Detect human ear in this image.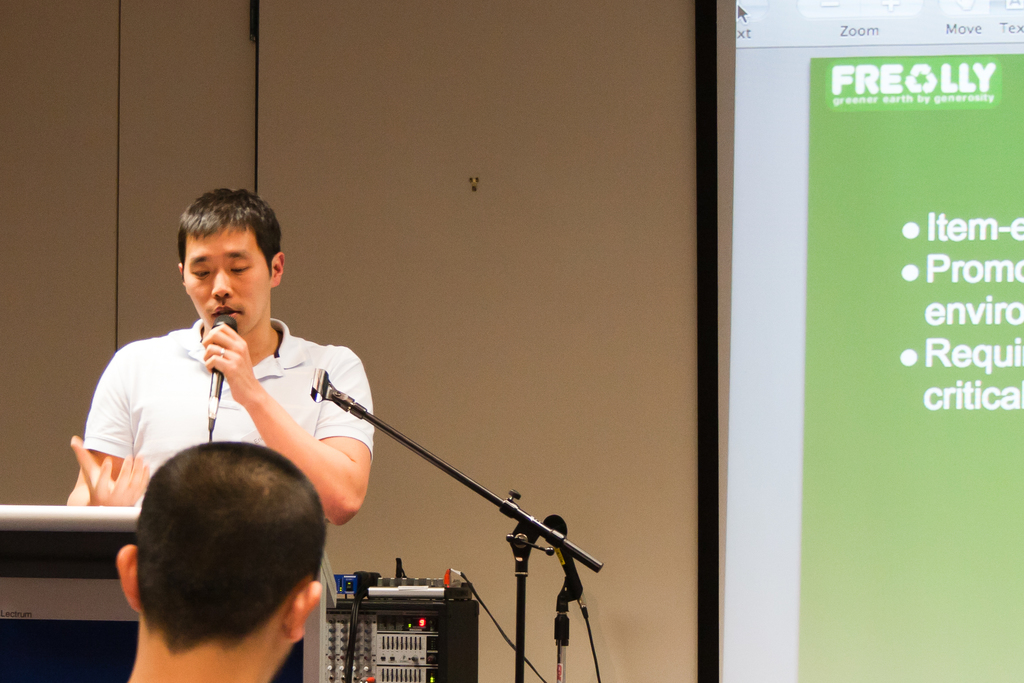
Detection: region(271, 253, 285, 284).
